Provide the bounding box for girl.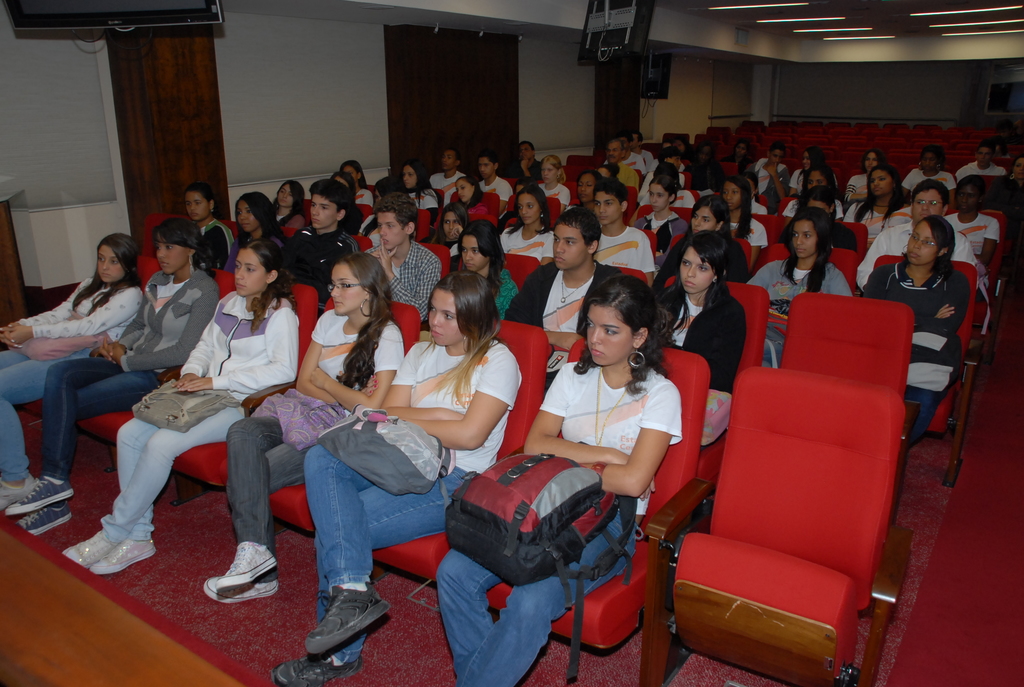
crop(374, 173, 411, 239).
